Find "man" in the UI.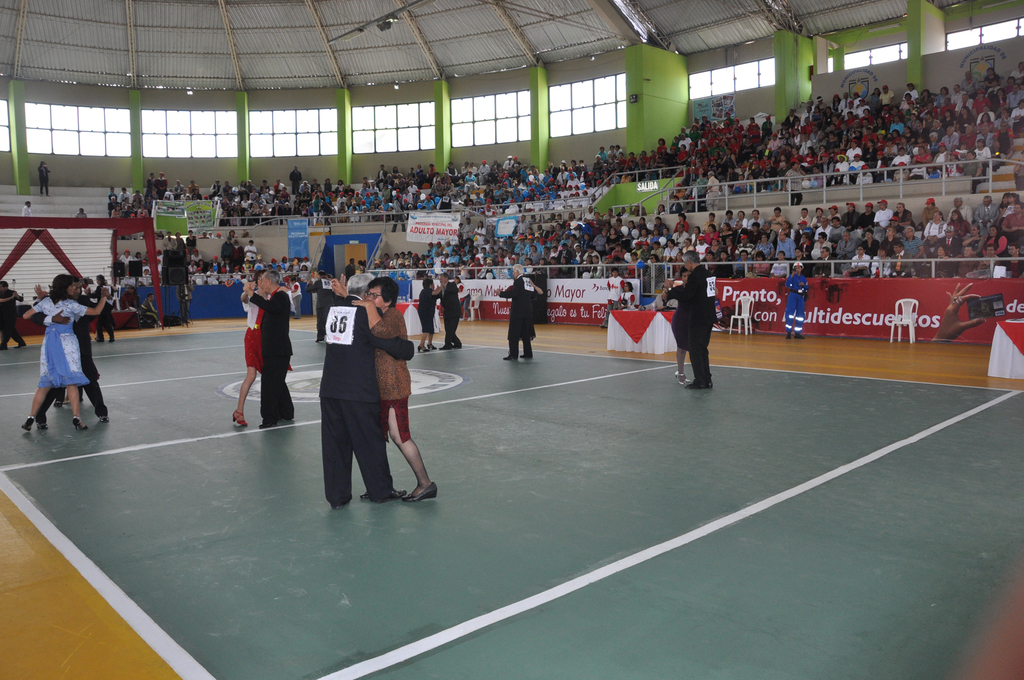
UI element at rect(767, 251, 788, 278).
